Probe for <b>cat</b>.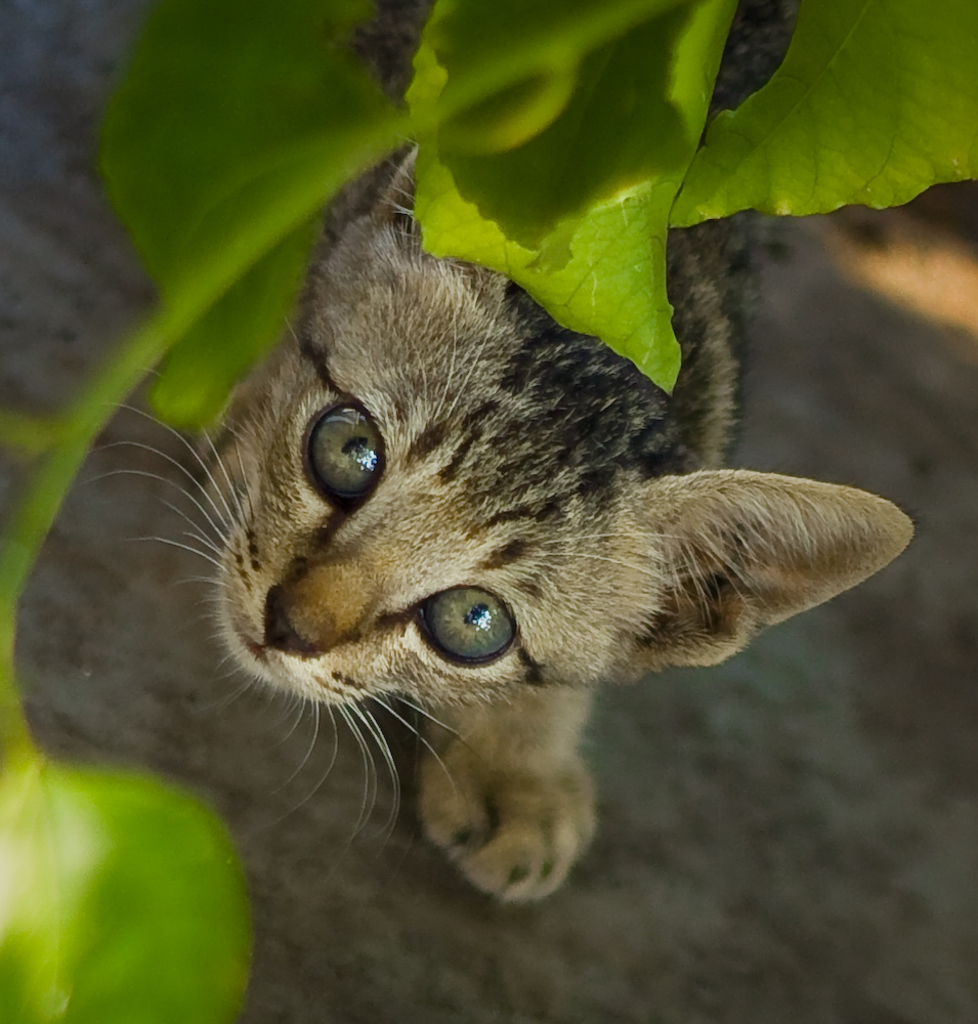
Probe result: 89, 0, 927, 921.
